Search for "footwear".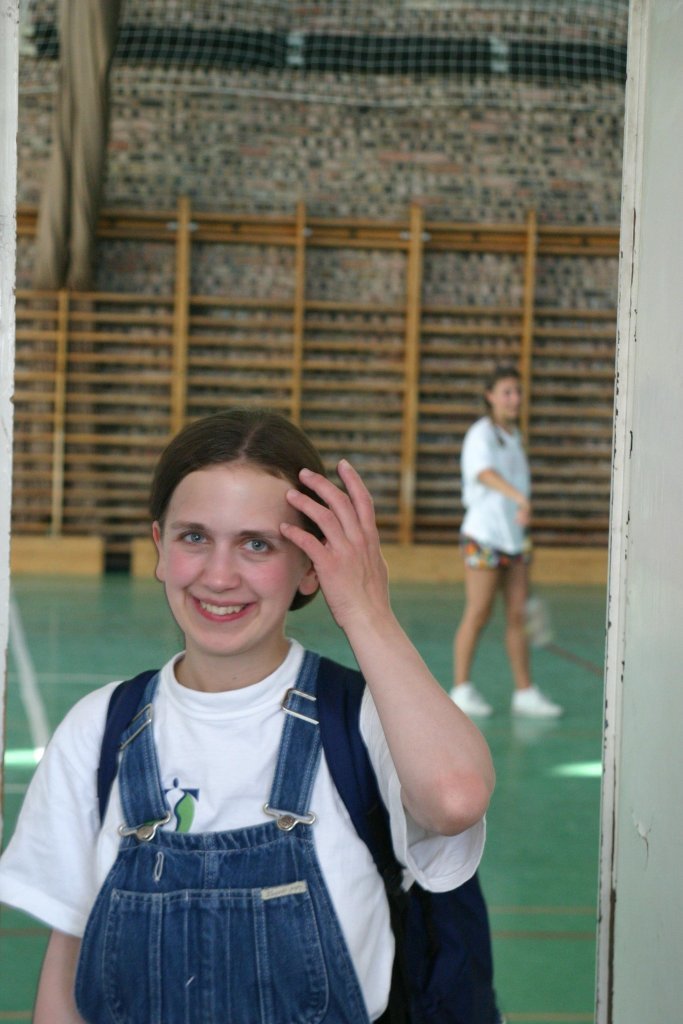
Found at (511,683,563,719).
